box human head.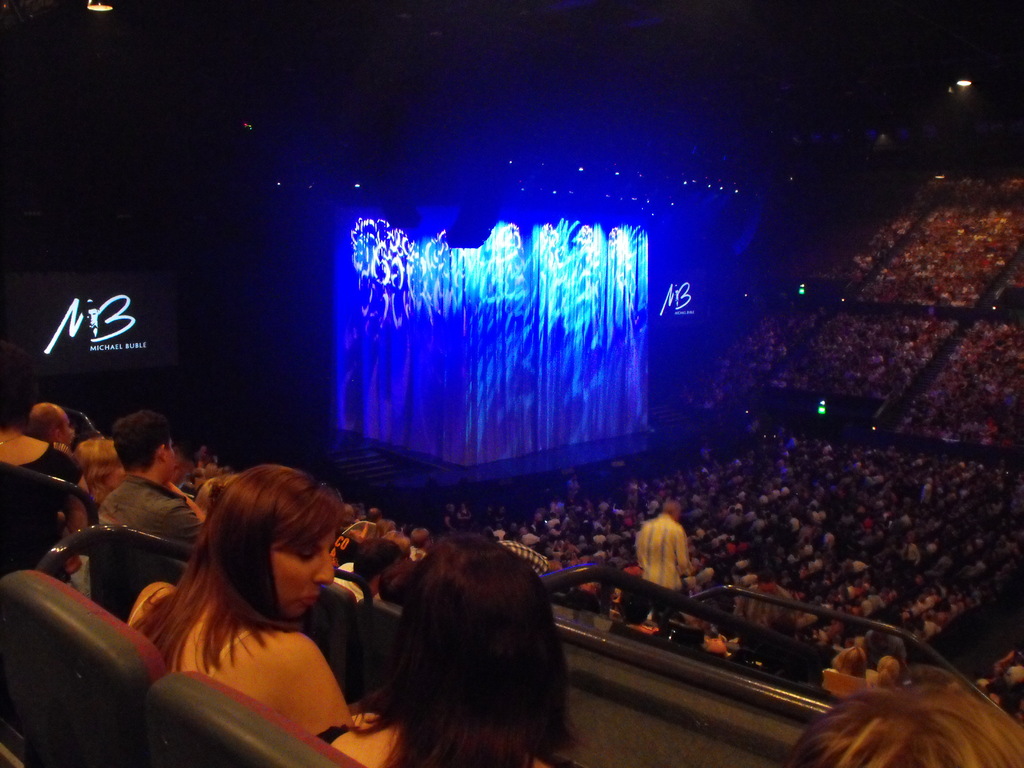
[0,342,36,426].
